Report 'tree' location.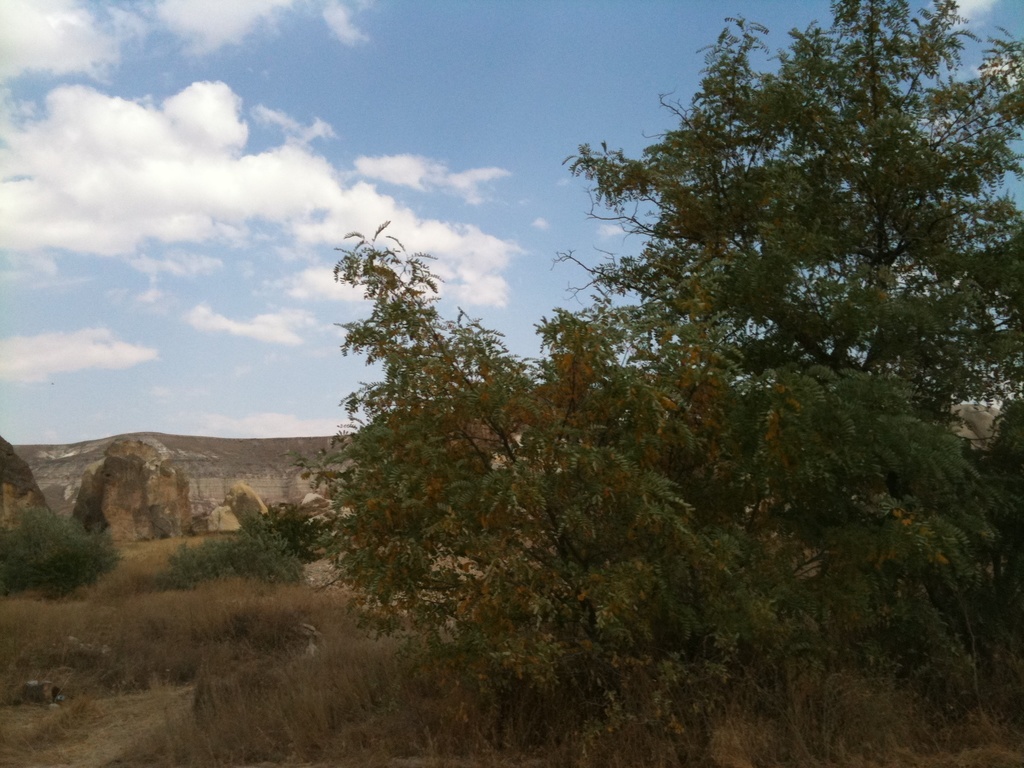
Report: bbox=(0, 509, 125, 603).
